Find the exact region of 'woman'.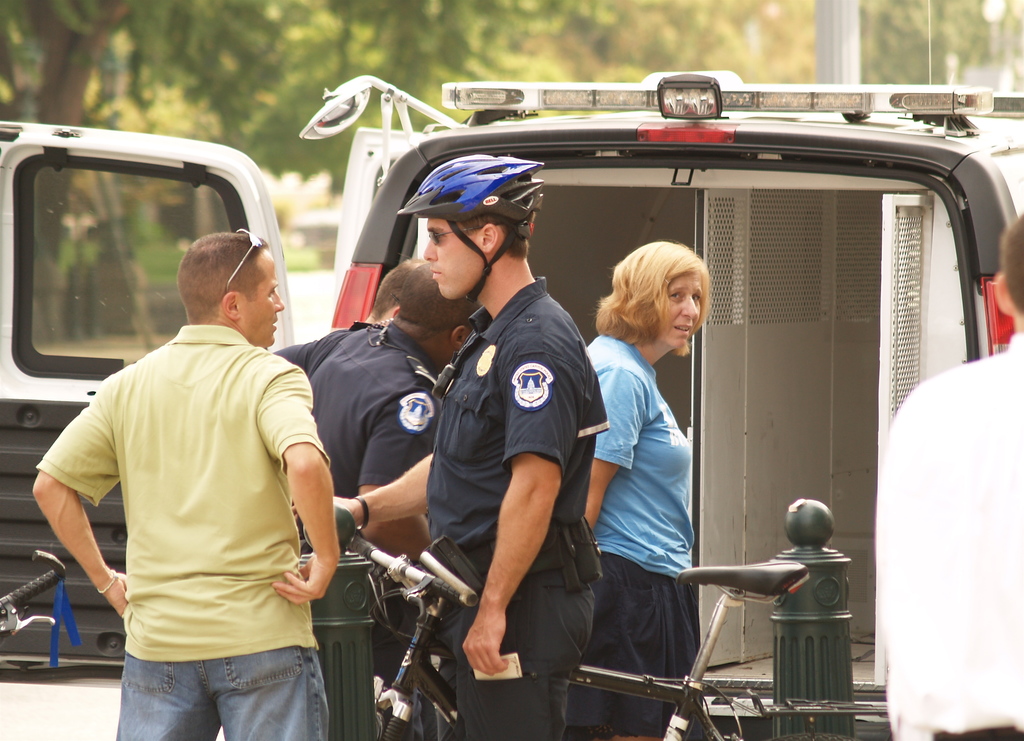
Exact region: detection(572, 234, 726, 719).
